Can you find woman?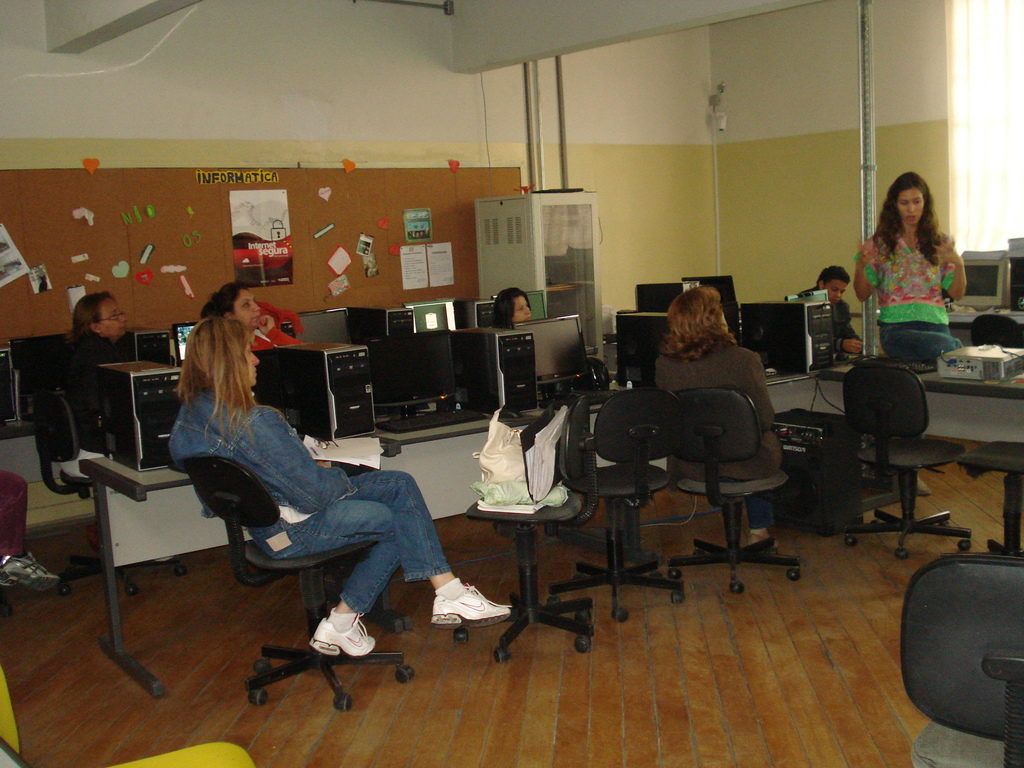
Yes, bounding box: [x1=170, y1=316, x2=511, y2=655].
